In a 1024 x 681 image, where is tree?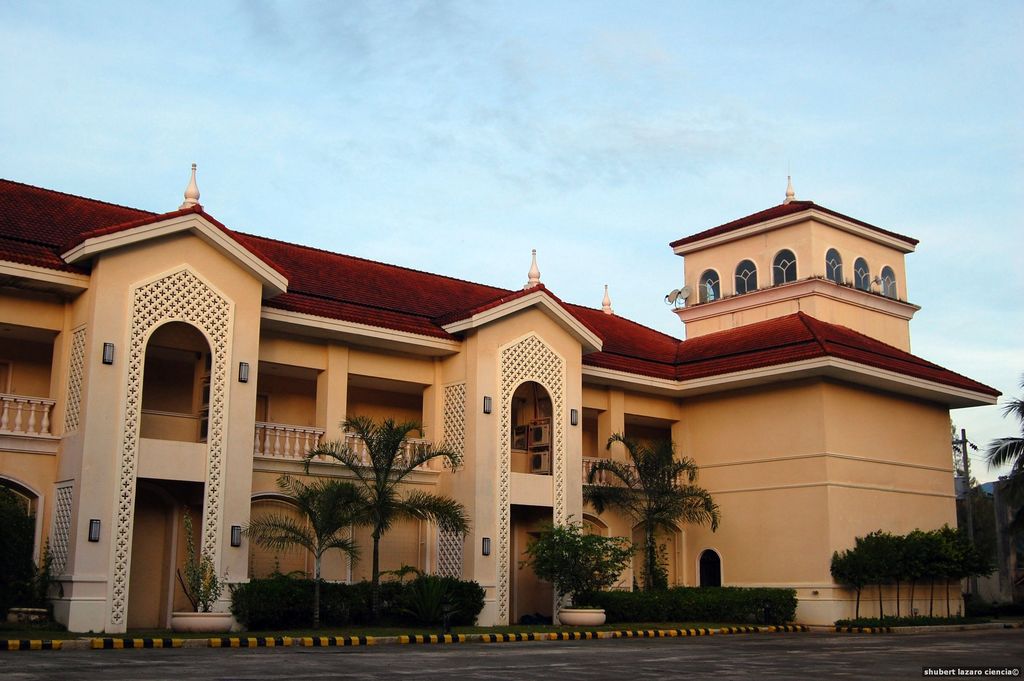
bbox=[305, 414, 469, 625].
